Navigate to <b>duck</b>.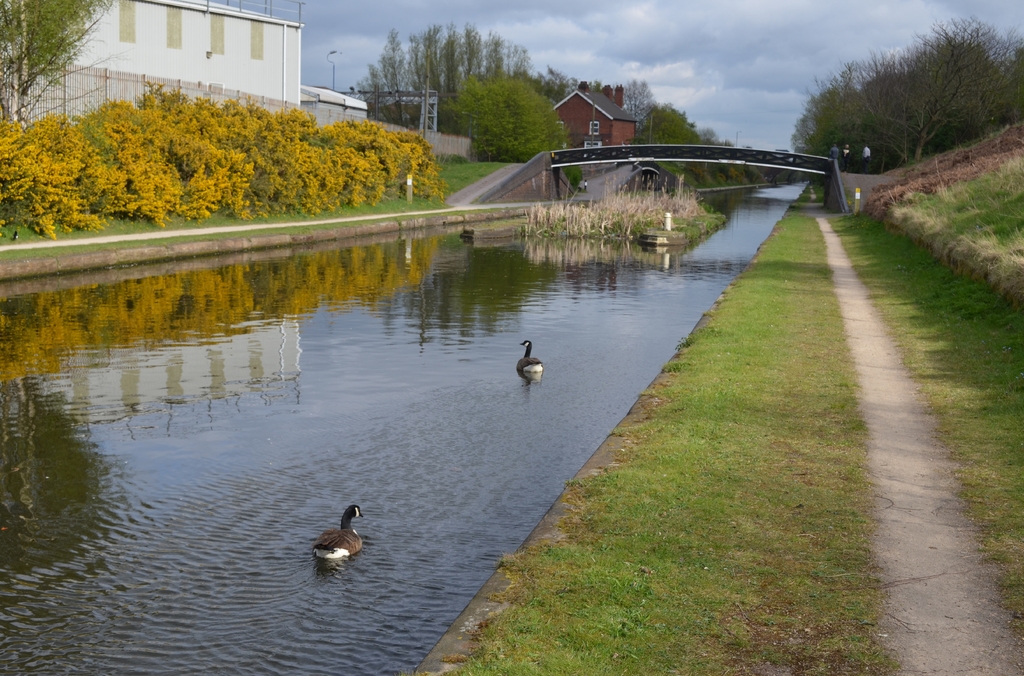
Navigation target: [x1=308, y1=505, x2=371, y2=564].
